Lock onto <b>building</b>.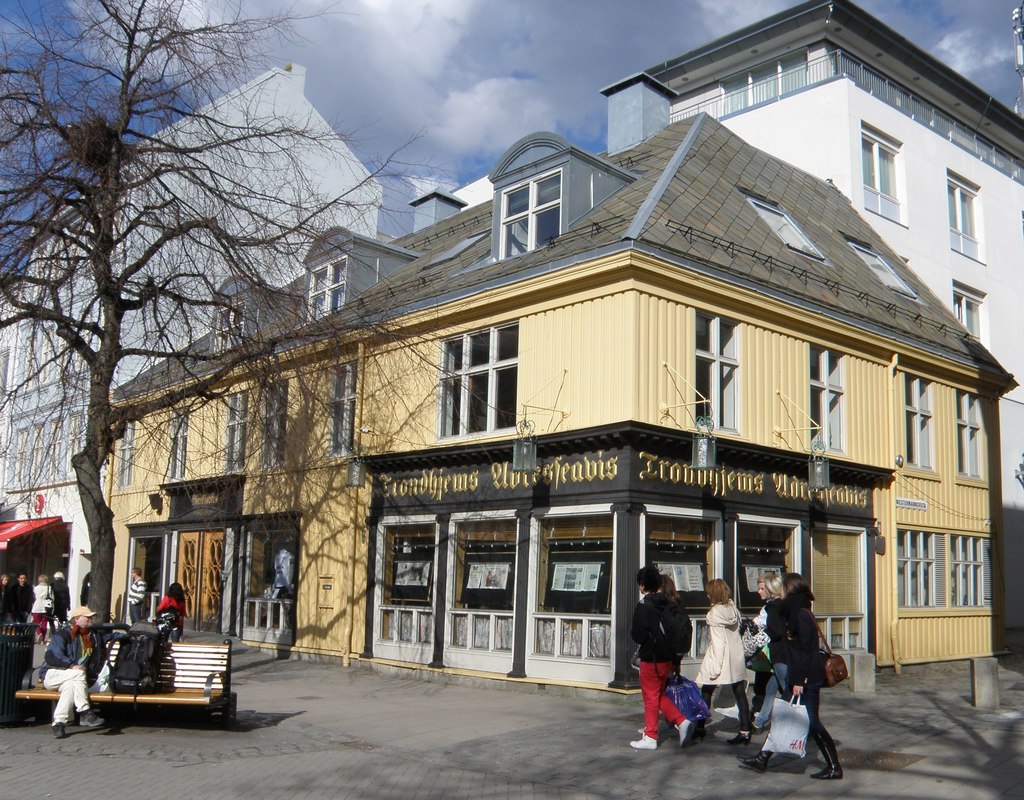
Locked: BBox(0, 60, 385, 616).
